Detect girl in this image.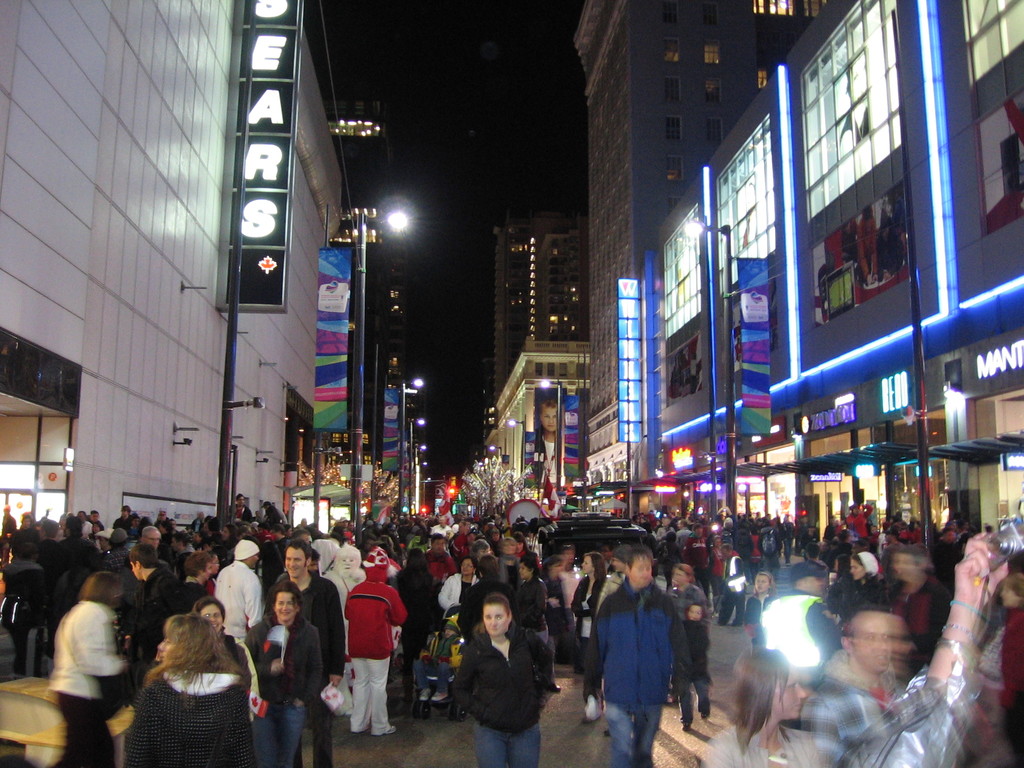
Detection: {"left": 742, "top": 570, "right": 779, "bottom": 659}.
